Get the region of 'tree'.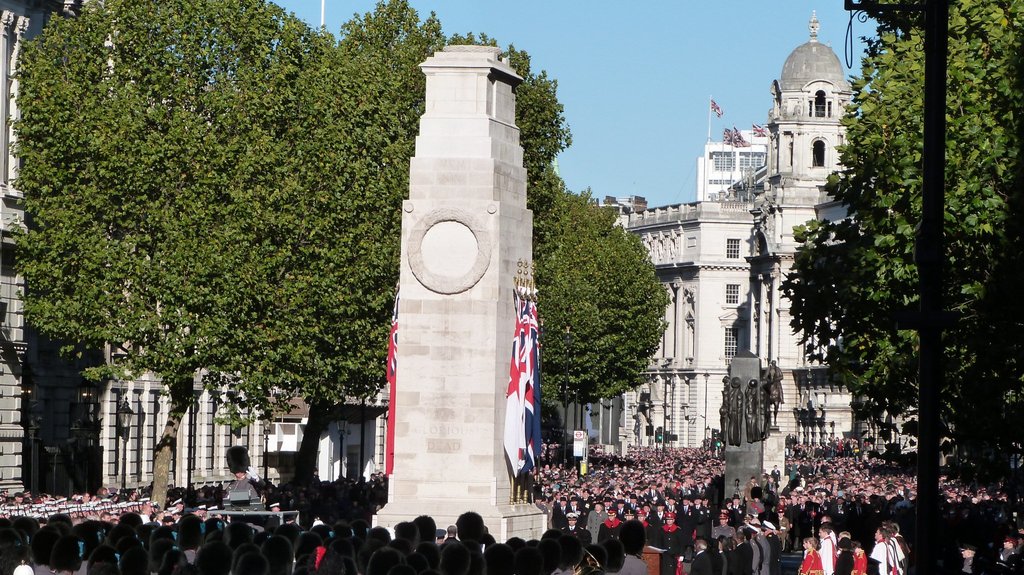
bbox(530, 174, 668, 418).
